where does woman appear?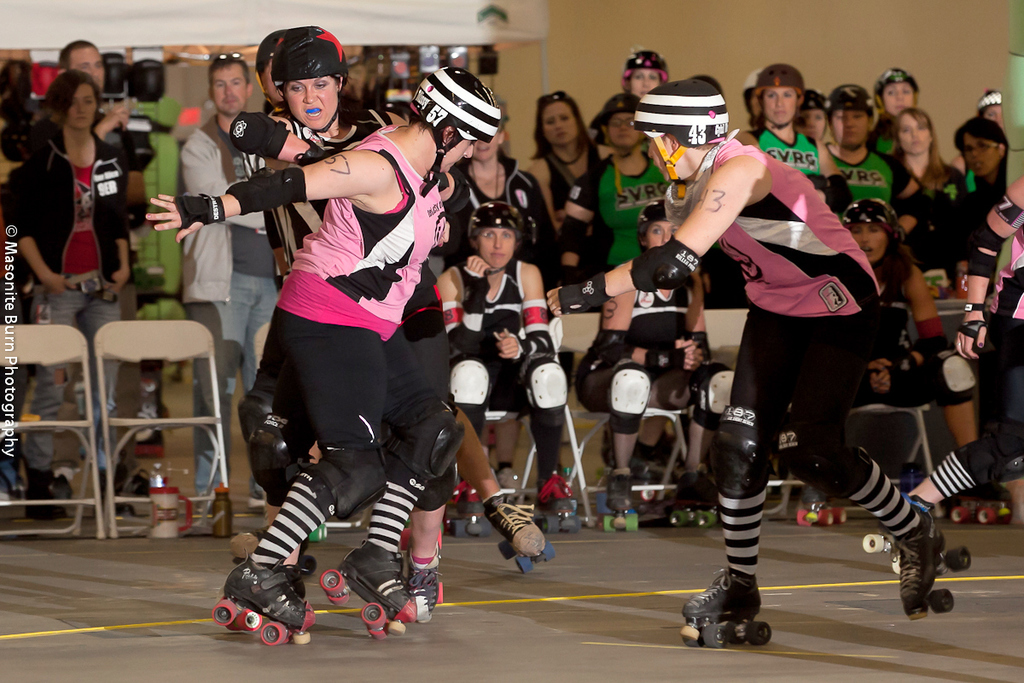
Appears at {"left": 510, "top": 69, "right": 953, "bottom": 640}.
